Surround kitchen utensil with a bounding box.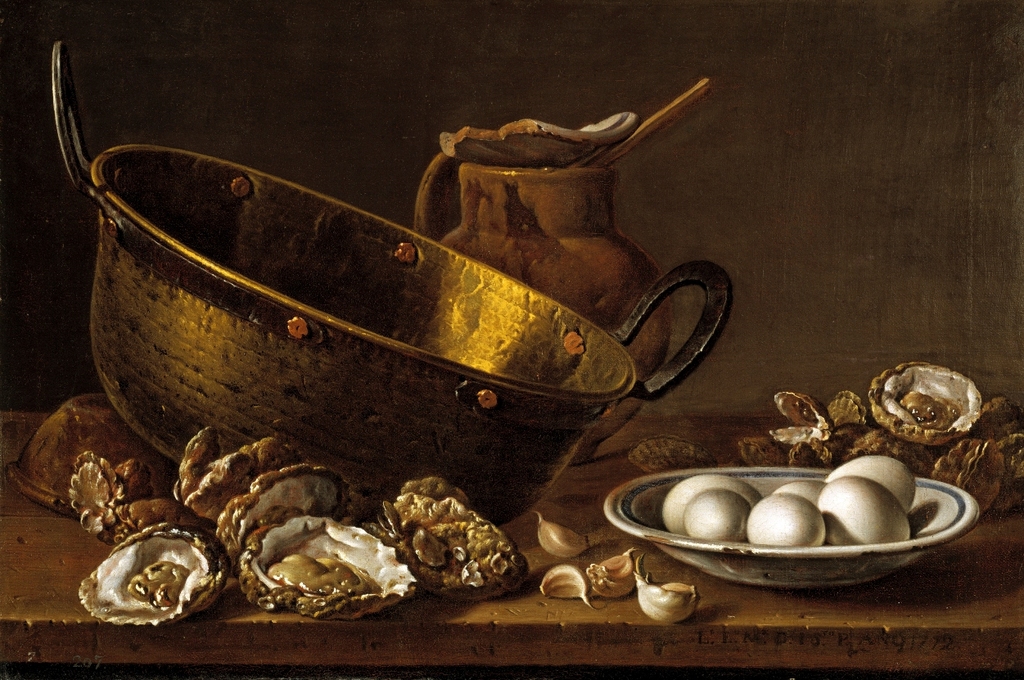
44, 40, 735, 534.
